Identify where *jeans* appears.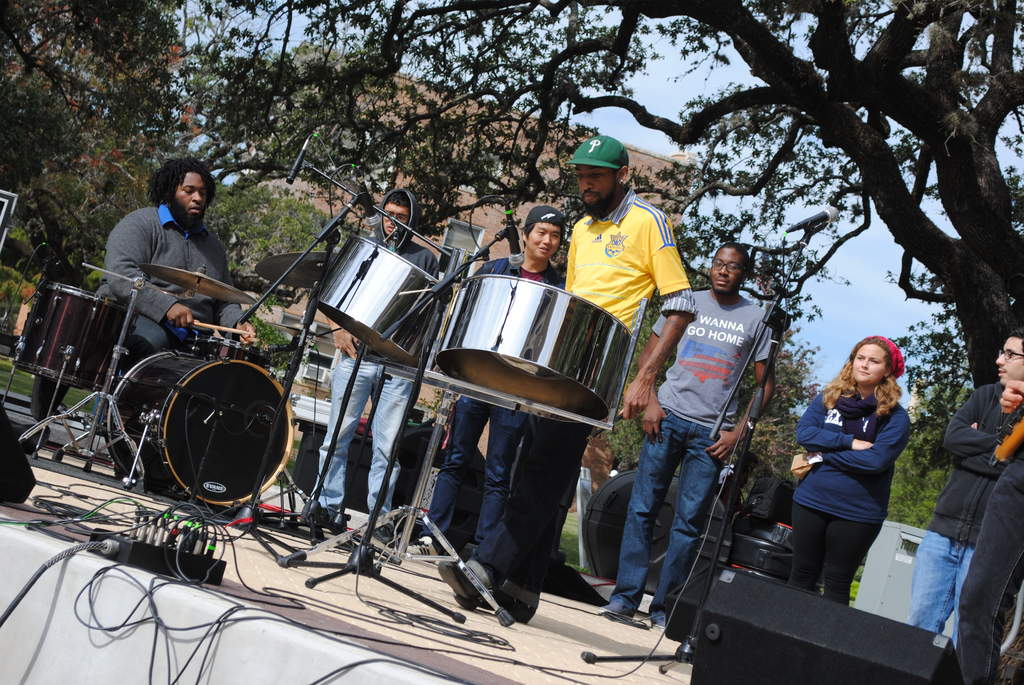
Appears at bbox=(918, 526, 967, 644).
